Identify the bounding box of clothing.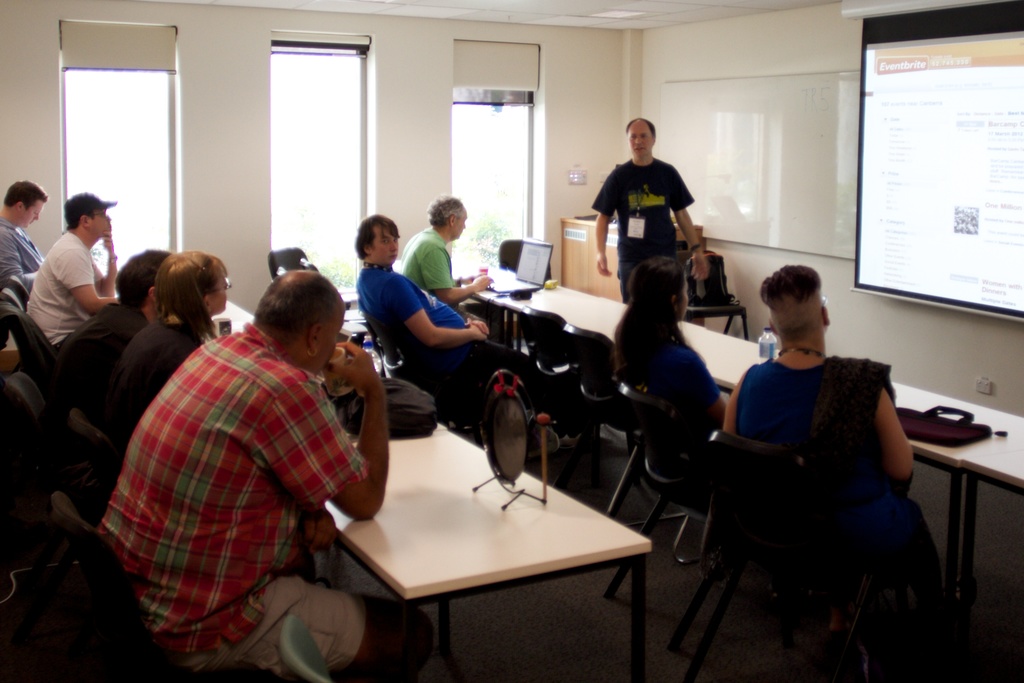
[left=588, top=150, right=689, bottom=311].
